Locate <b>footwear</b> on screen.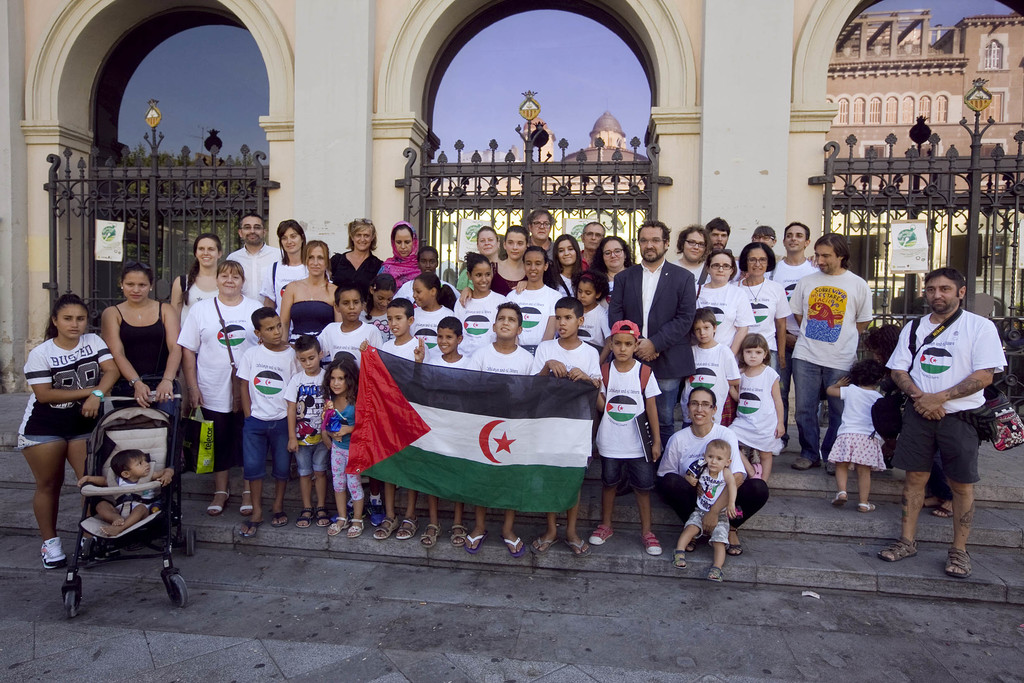
On screen at select_region(401, 519, 414, 542).
